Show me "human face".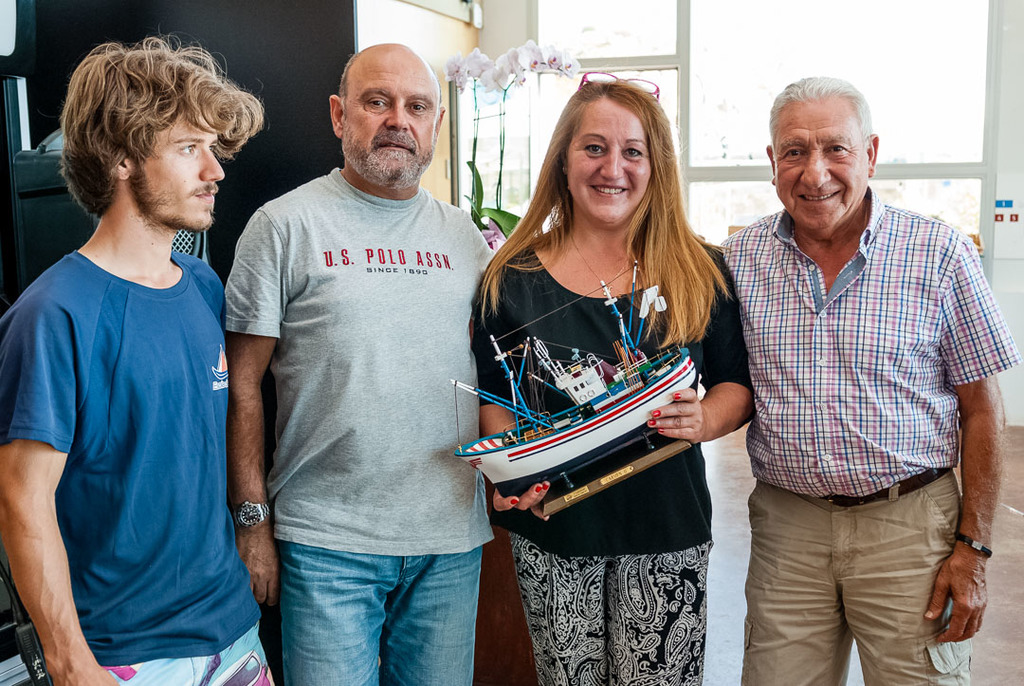
"human face" is here: bbox(338, 56, 435, 182).
